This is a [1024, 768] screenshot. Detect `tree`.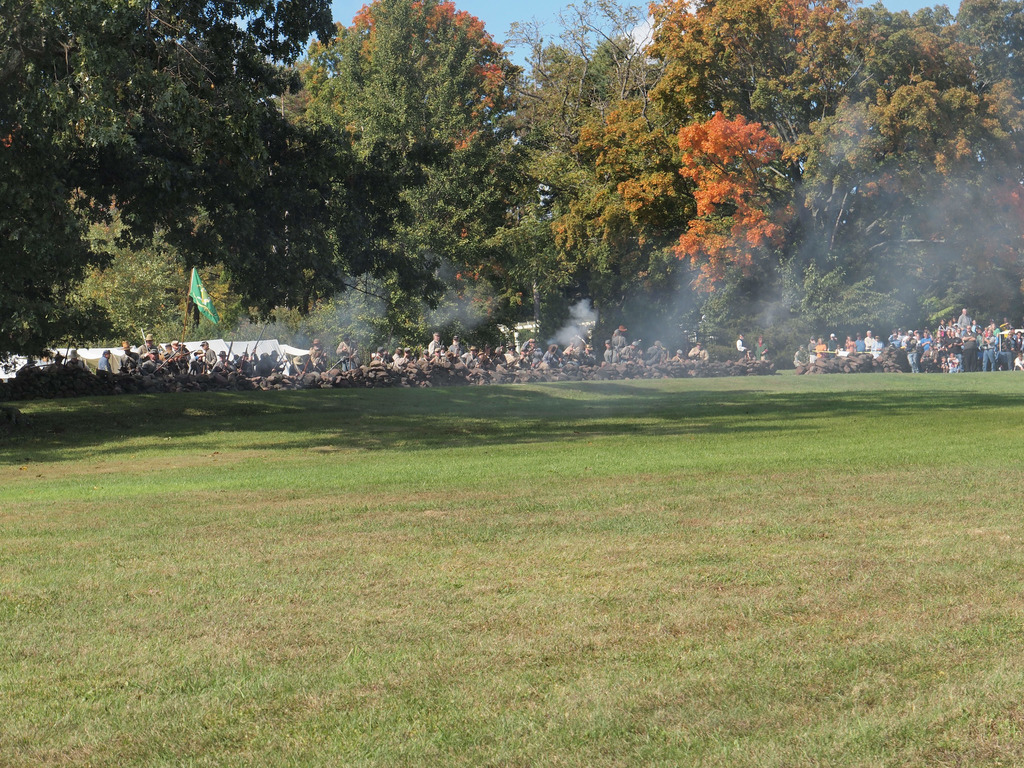
{"left": 280, "top": 0, "right": 556, "bottom": 369}.
